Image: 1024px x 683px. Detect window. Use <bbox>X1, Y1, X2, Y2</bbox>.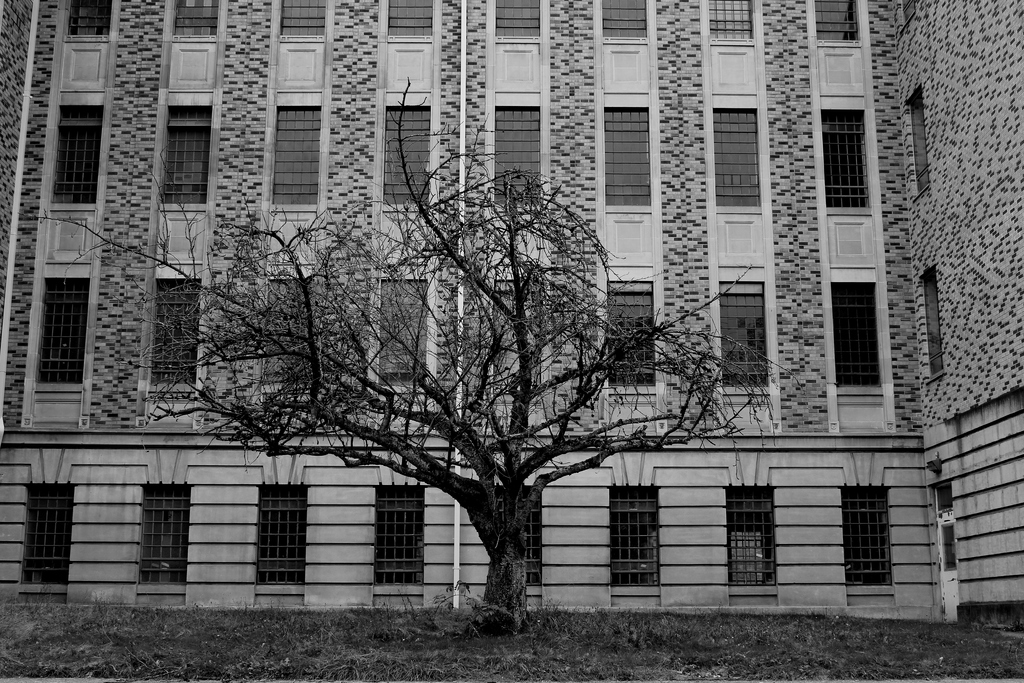
<bbox>387, 0, 435, 45</bbox>.
